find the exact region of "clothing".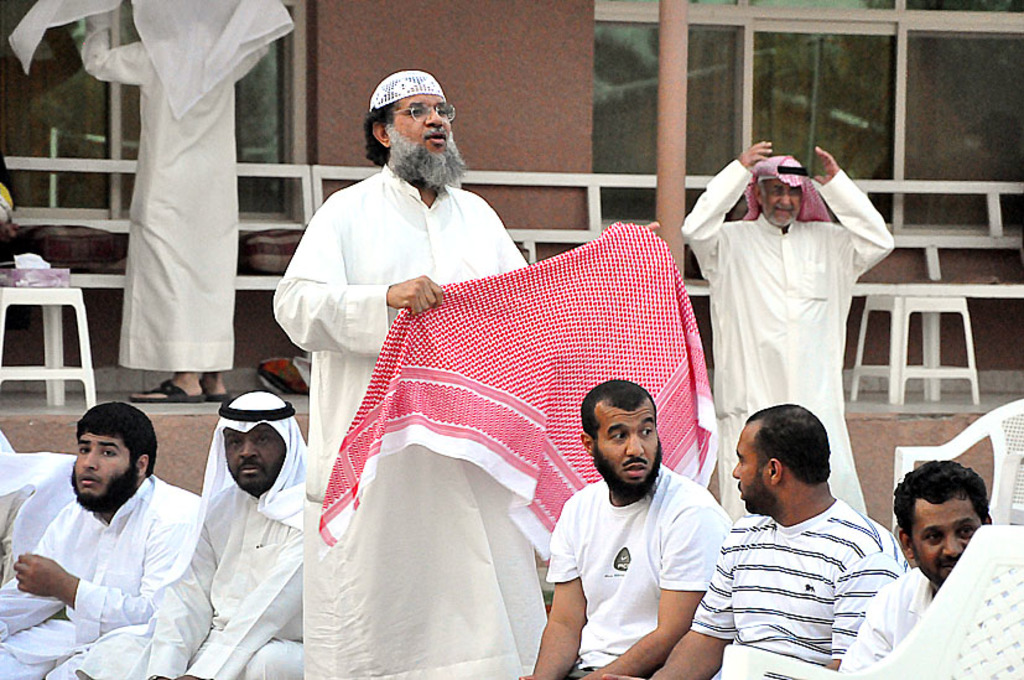
Exact region: [left=267, top=165, right=558, bottom=679].
